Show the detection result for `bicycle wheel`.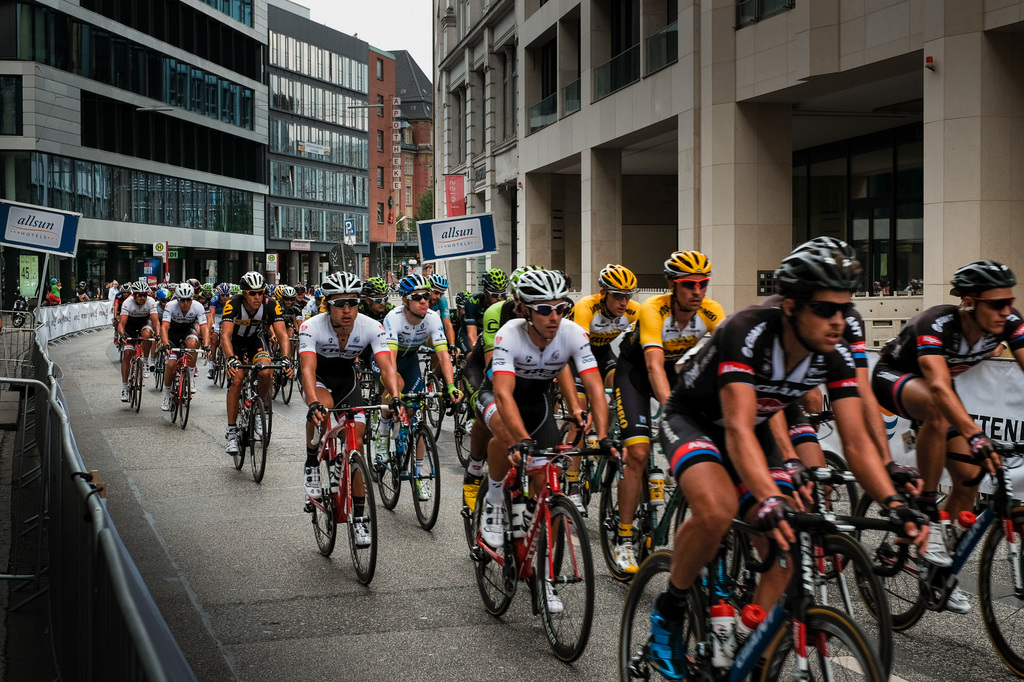
<region>157, 353, 170, 390</region>.
